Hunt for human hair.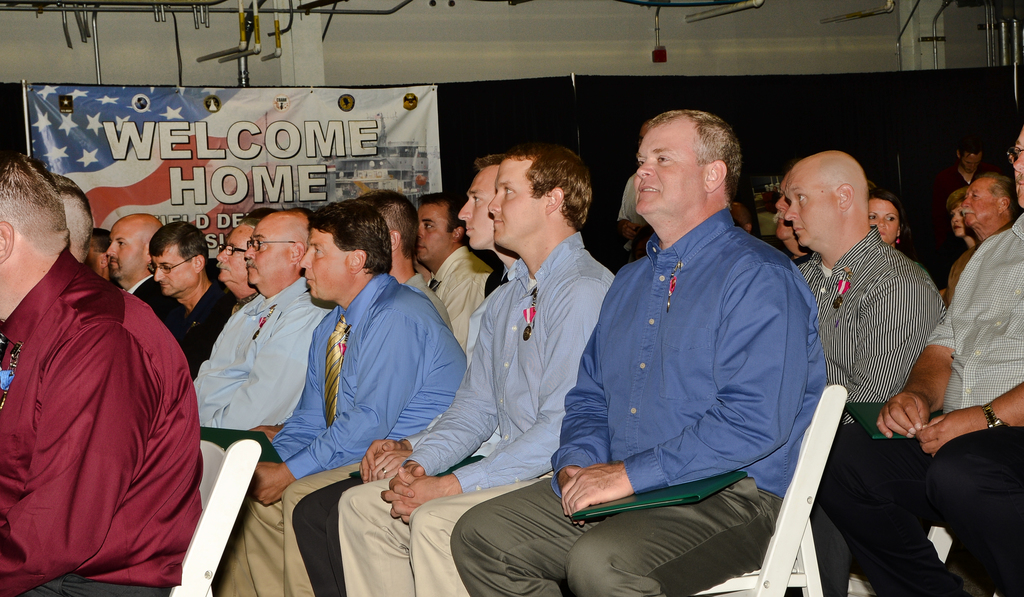
Hunted down at left=358, top=186, right=421, bottom=256.
